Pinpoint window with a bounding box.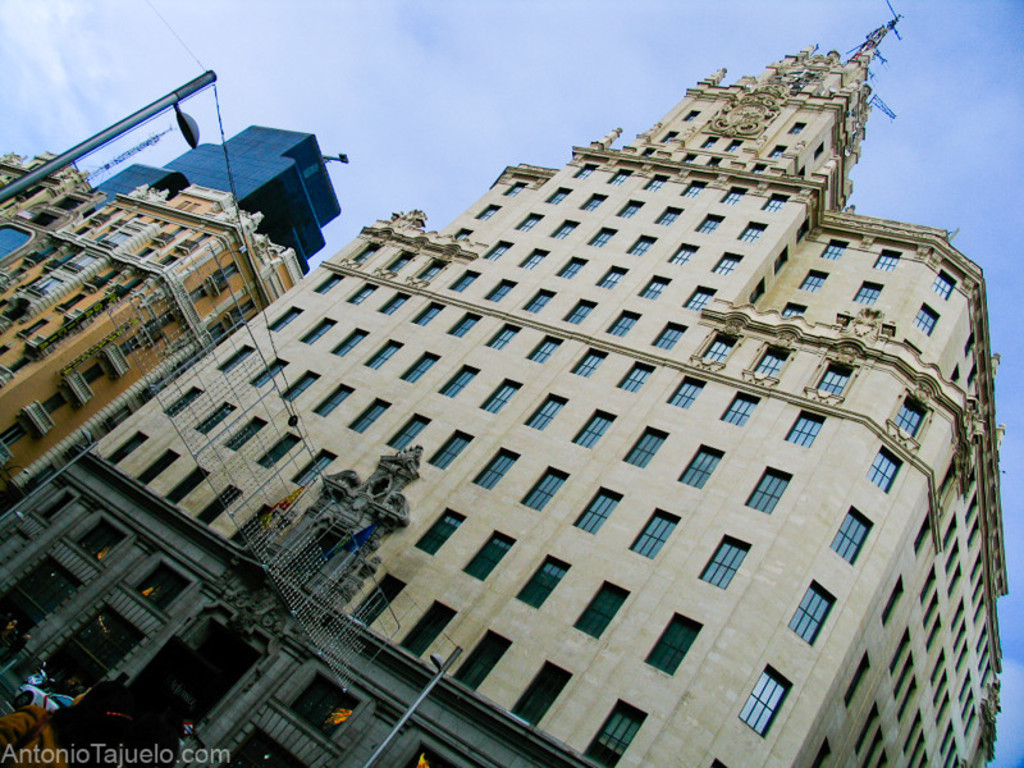
(left=406, top=302, right=453, bottom=329).
